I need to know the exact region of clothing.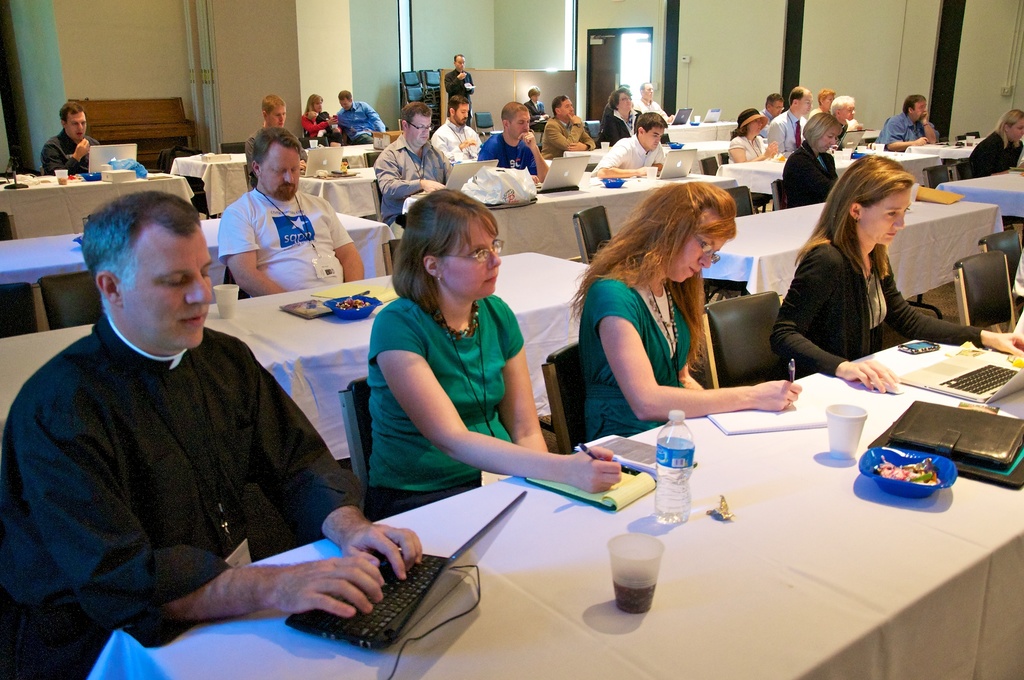
Region: detection(356, 293, 529, 529).
